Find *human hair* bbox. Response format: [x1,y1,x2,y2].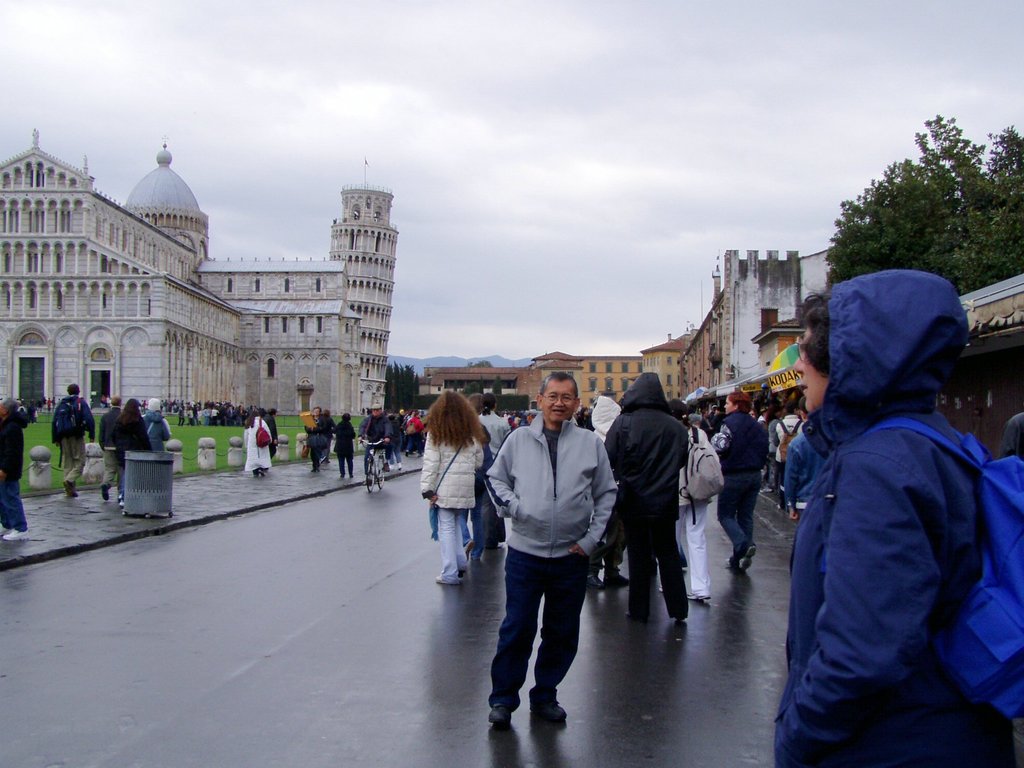
[424,388,486,449].
